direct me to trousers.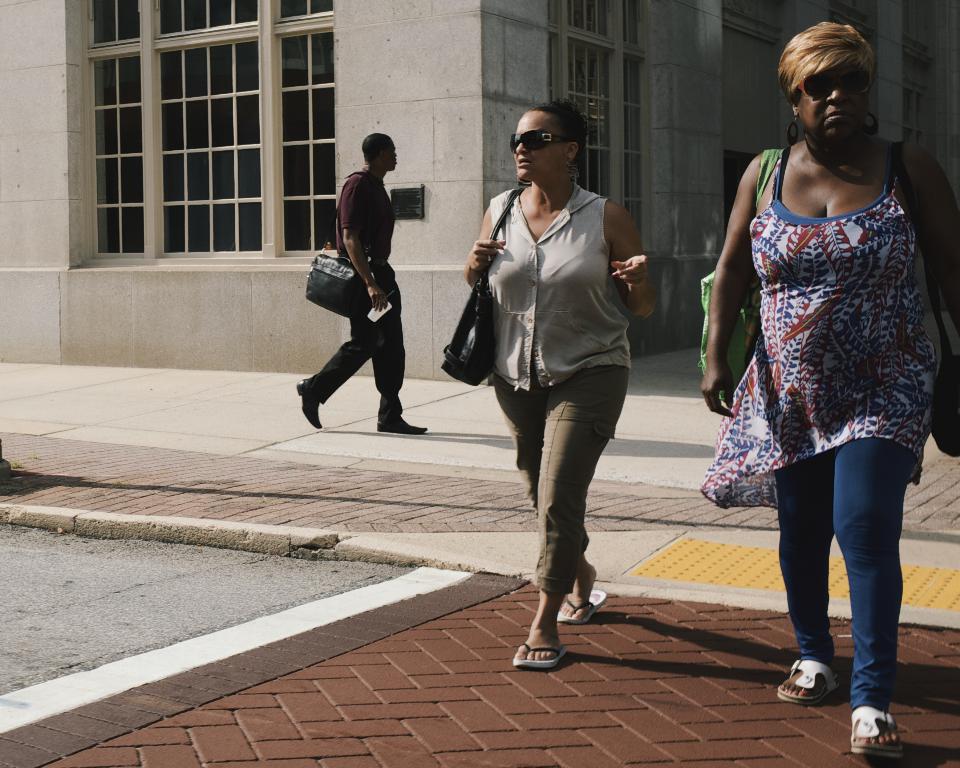
Direction: locate(511, 369, 623, 641).
